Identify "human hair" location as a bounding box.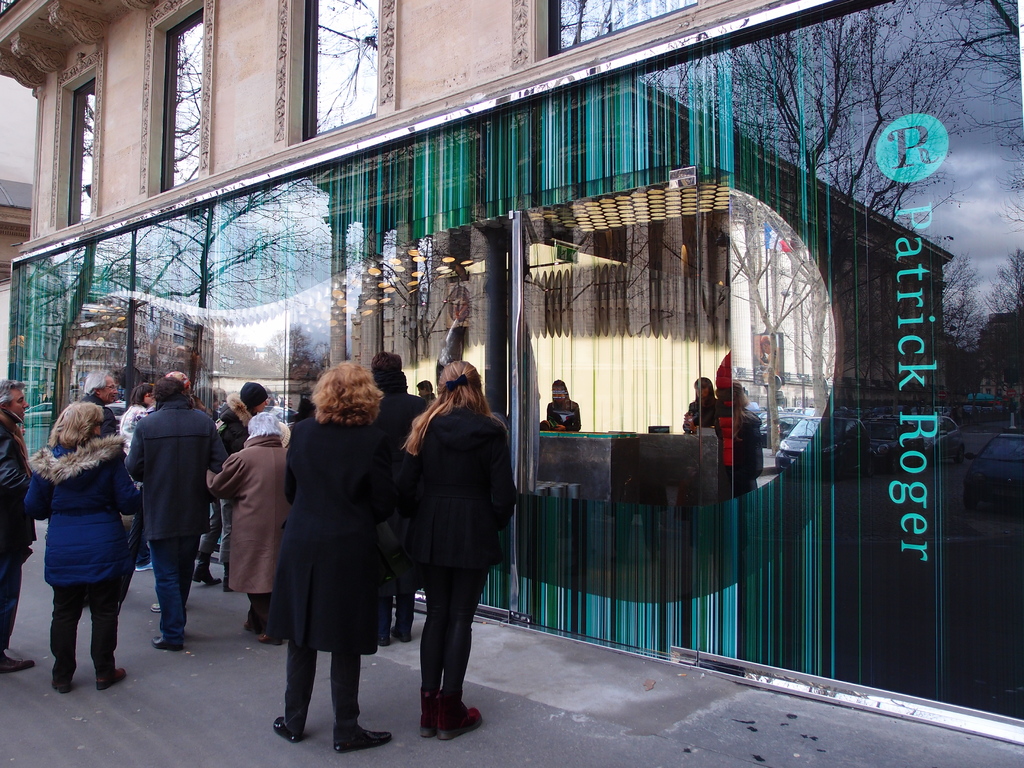
[x1=148, y1=374, x2=198, y2=406].
